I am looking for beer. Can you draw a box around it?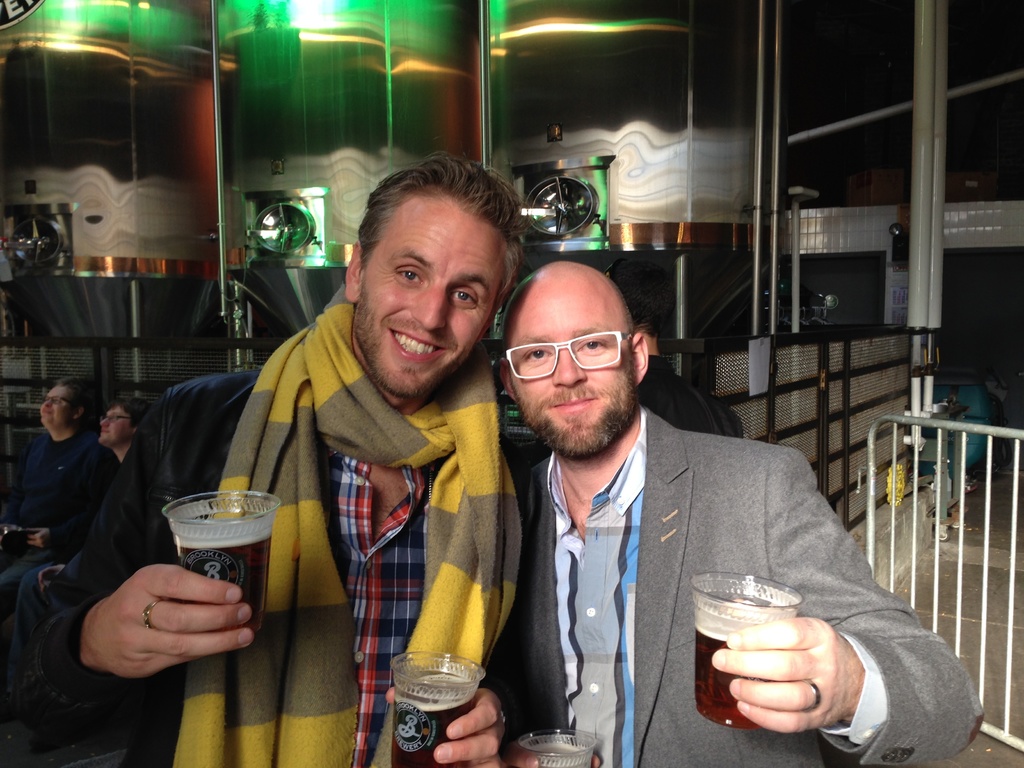
Sure, the bounding box is [x1=683, y1=572, x2=802, y2=726].
